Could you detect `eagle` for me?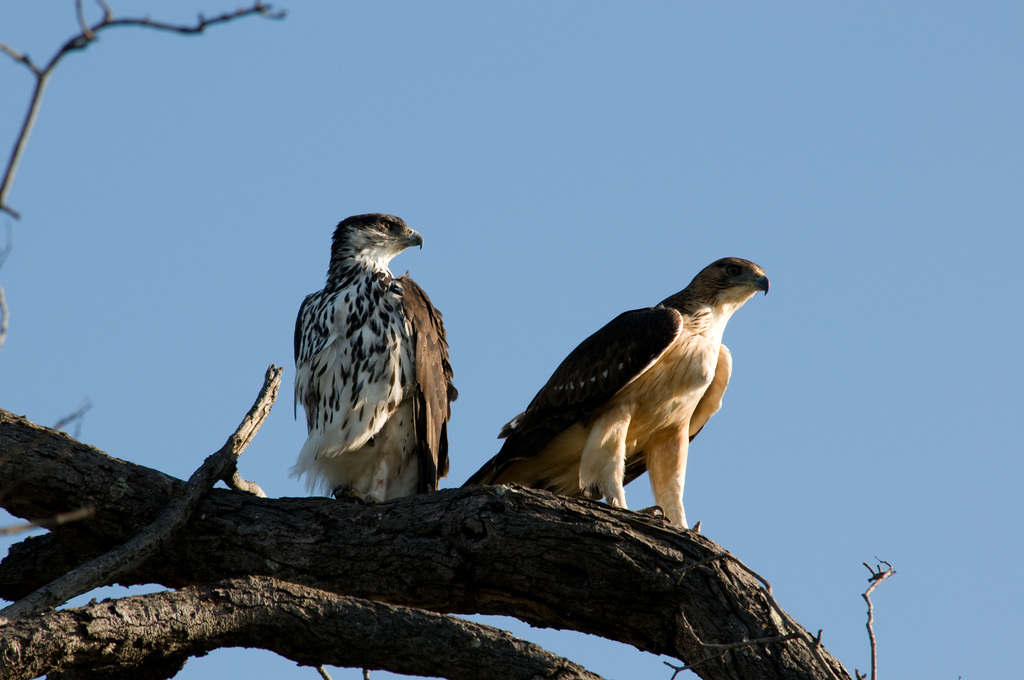
Detection result: {"x1": 276, "y1": 205, "x2": 471, "y2": 531}.
